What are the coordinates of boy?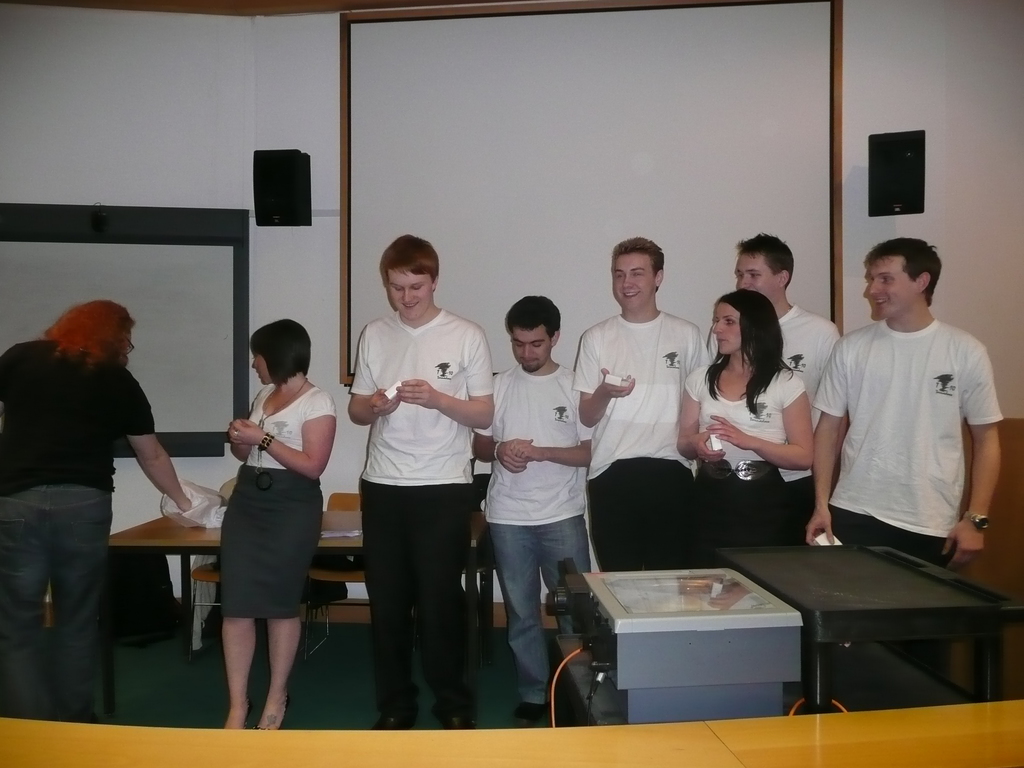
(801, 241, 1011, 572).
